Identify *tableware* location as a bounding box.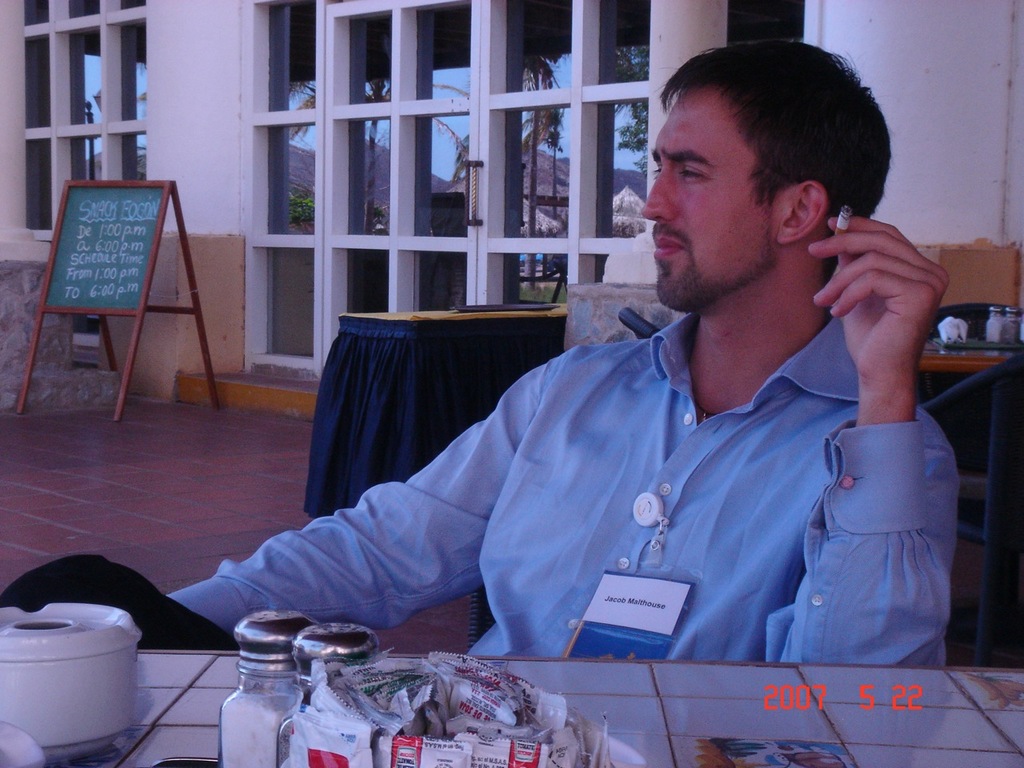
<region>218, 606, 312, 767</region>.
